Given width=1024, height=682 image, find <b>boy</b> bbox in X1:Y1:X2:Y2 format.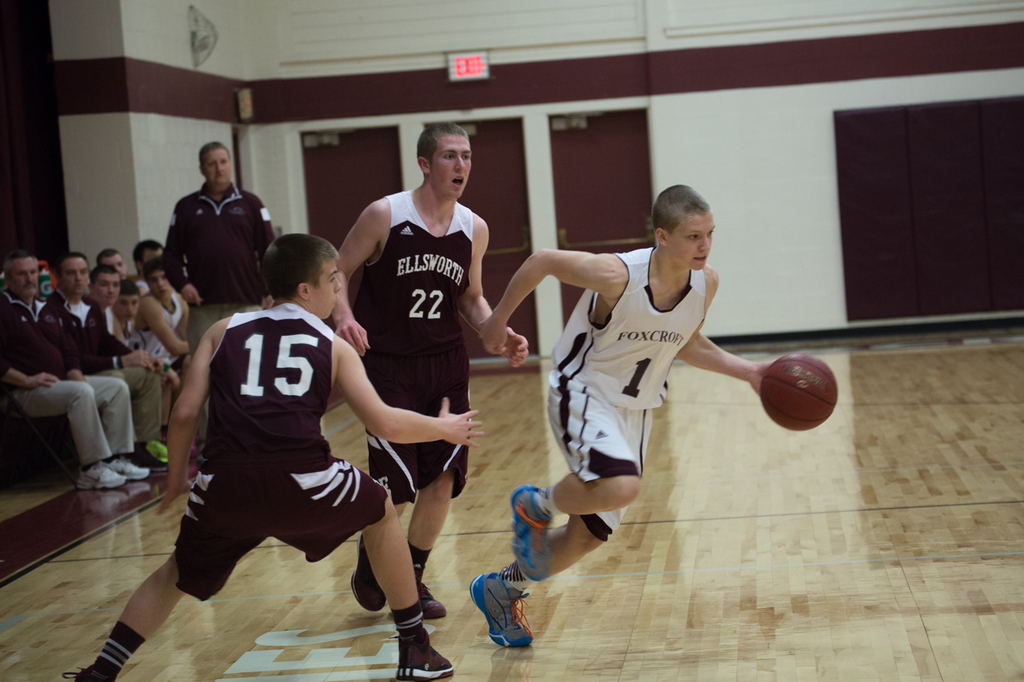
466:181:779:645.
